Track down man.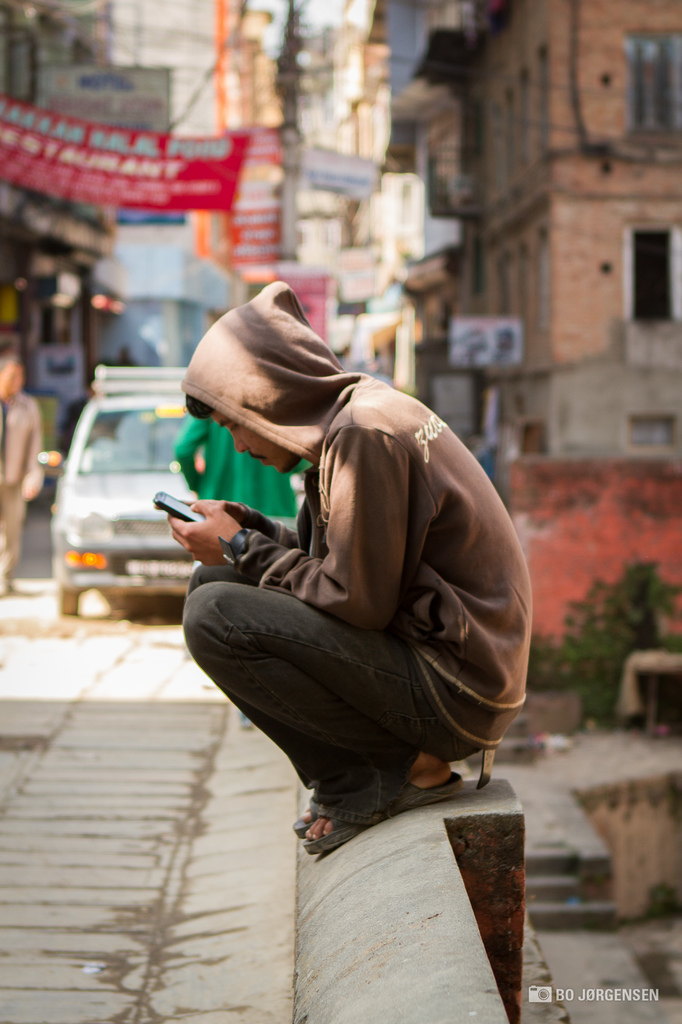
Tracked to (left=0, top=352, right=43, bottom=600).
